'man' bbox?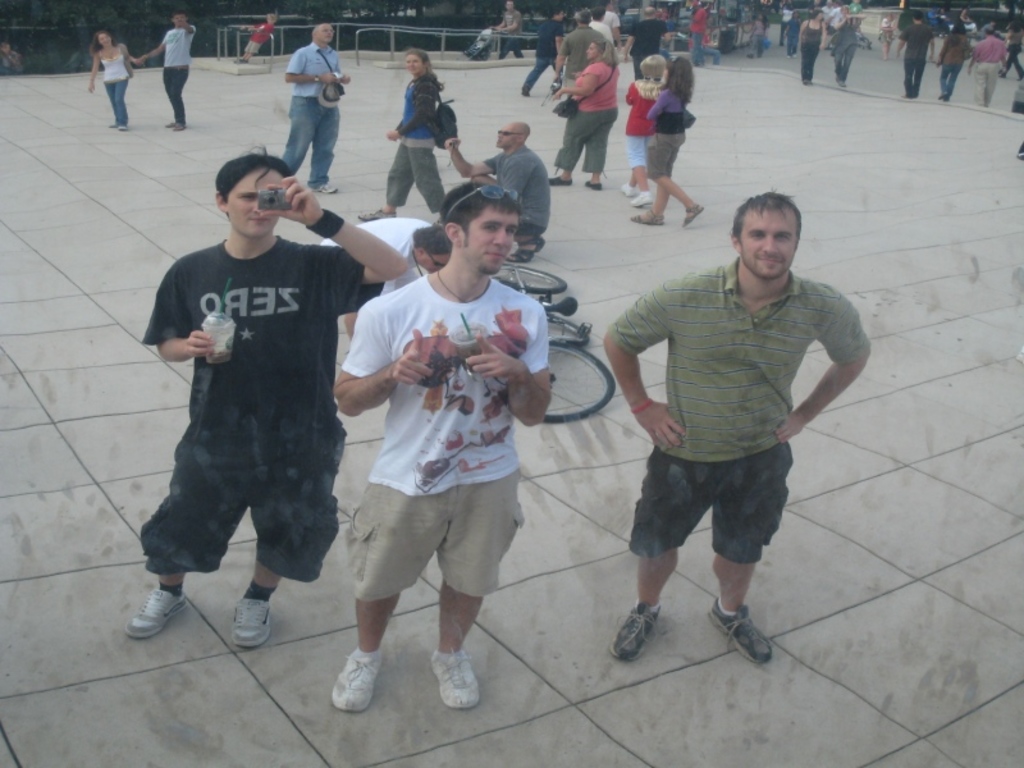
bbox(142, 152, 422, 646)
